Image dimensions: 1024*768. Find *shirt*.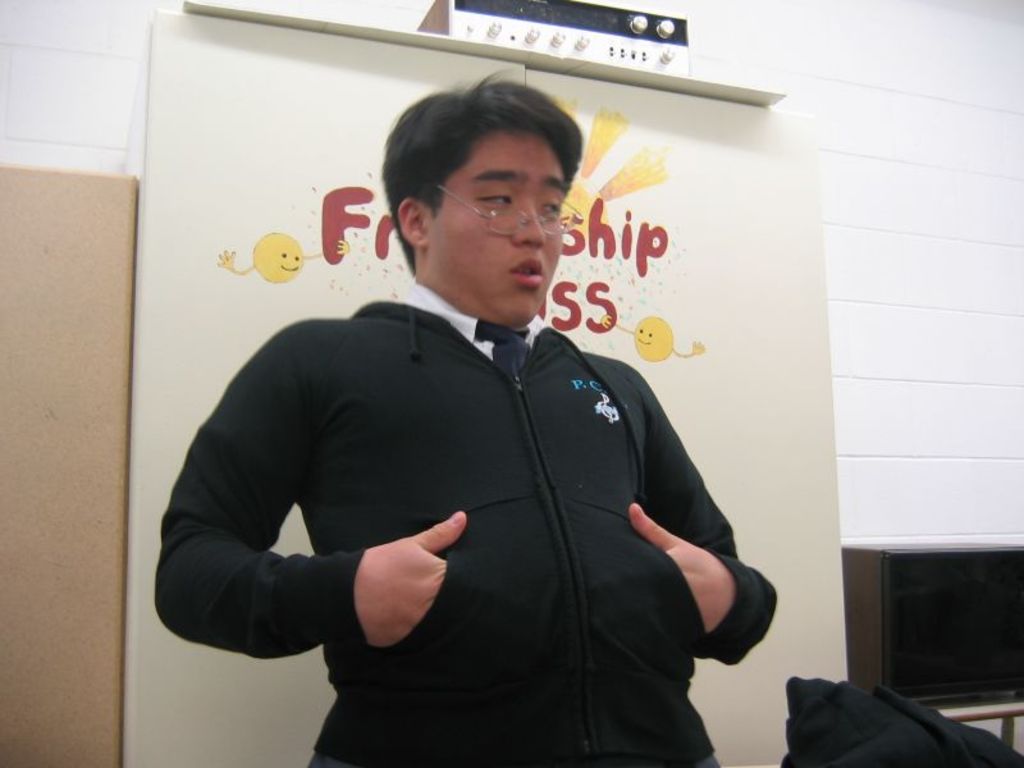
<box>399,282,541,351</box>.
